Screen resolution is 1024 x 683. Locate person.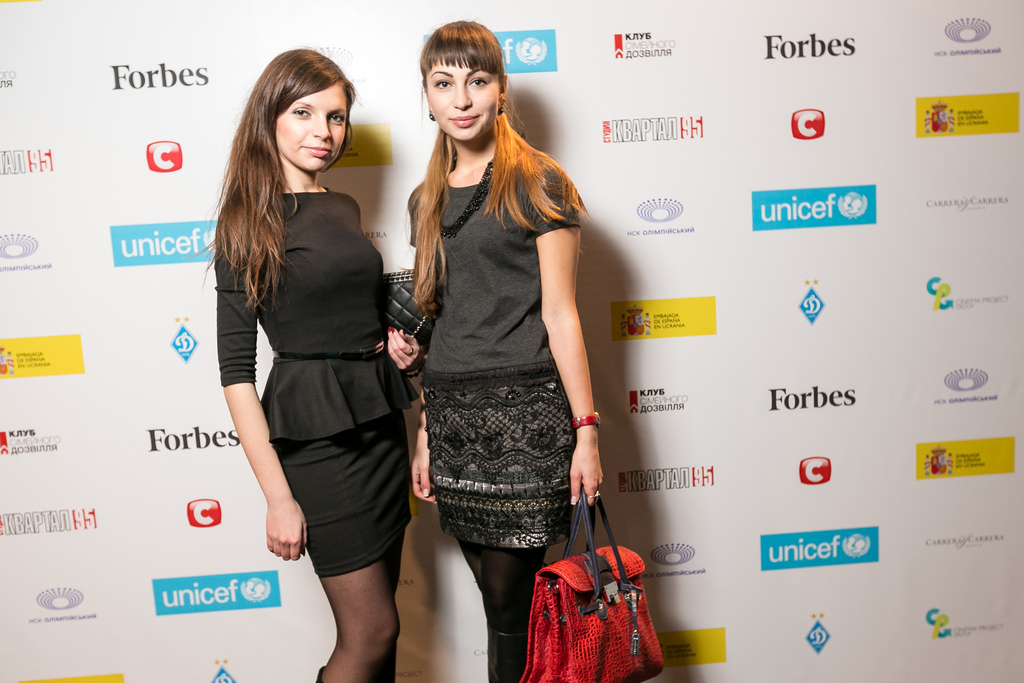
BBox(213, 47, 420, 682).
